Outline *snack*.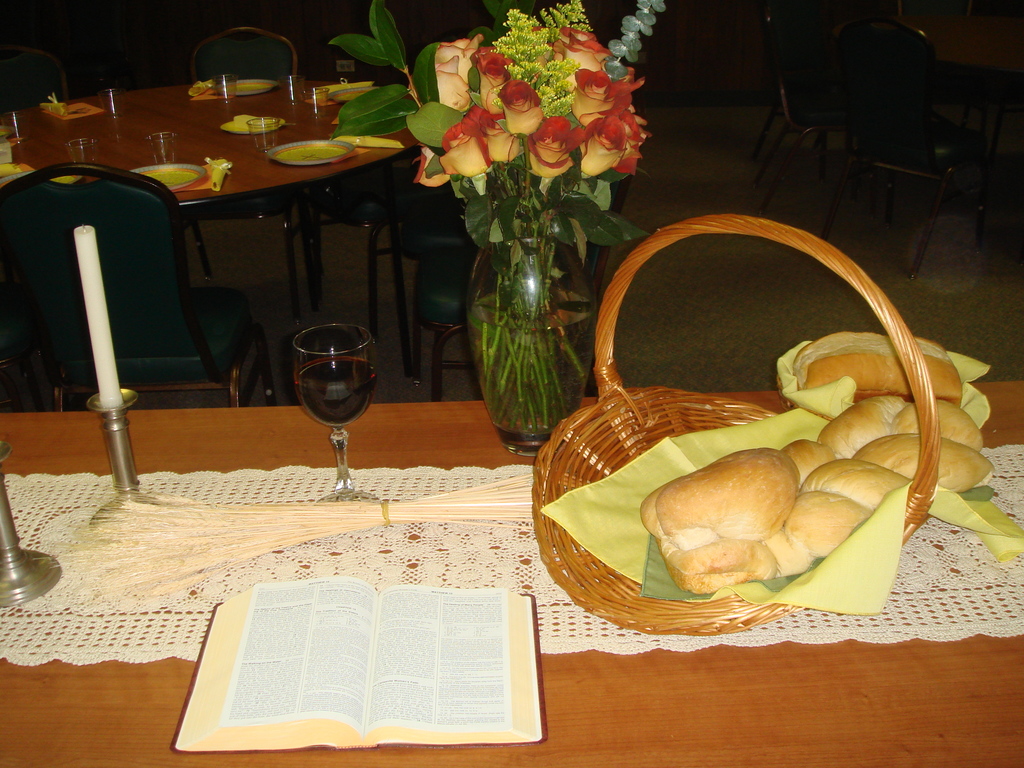
Outline: <region>665, 449, 837, 590</region>.
